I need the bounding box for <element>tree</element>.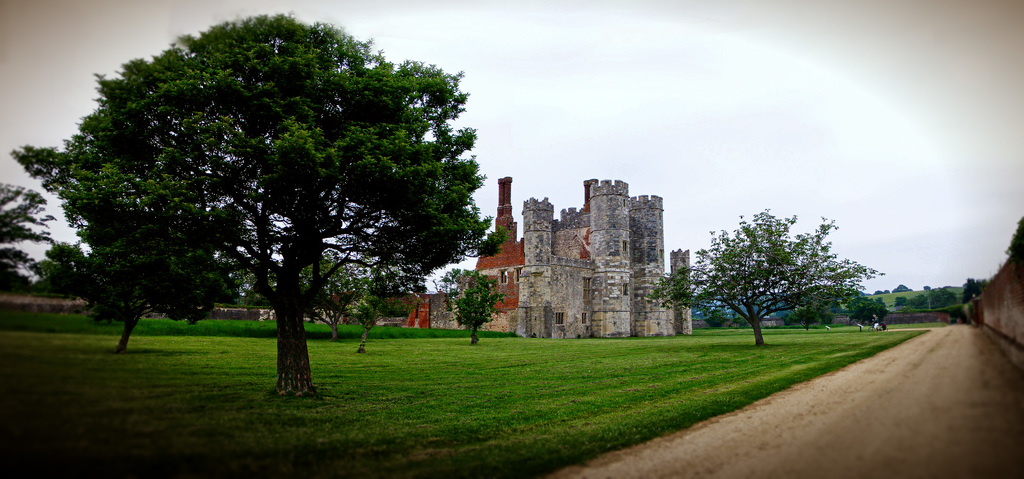
Here it is: bbox=[454, 270, 504, 345].
